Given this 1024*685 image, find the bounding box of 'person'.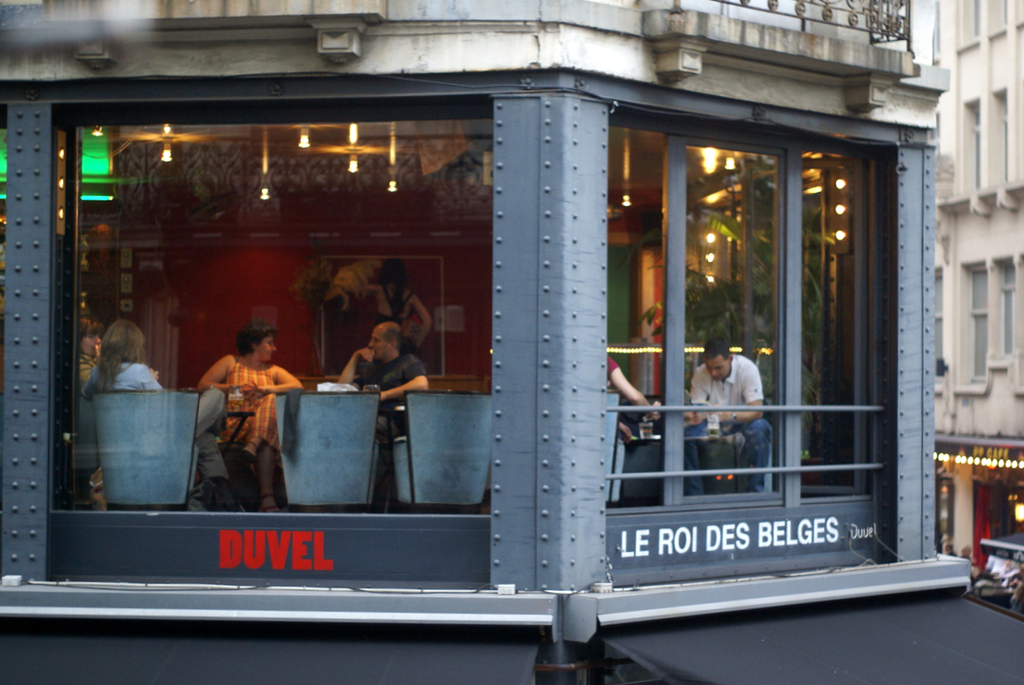
<bbox>604, 353, 655, 450</bbox>.
